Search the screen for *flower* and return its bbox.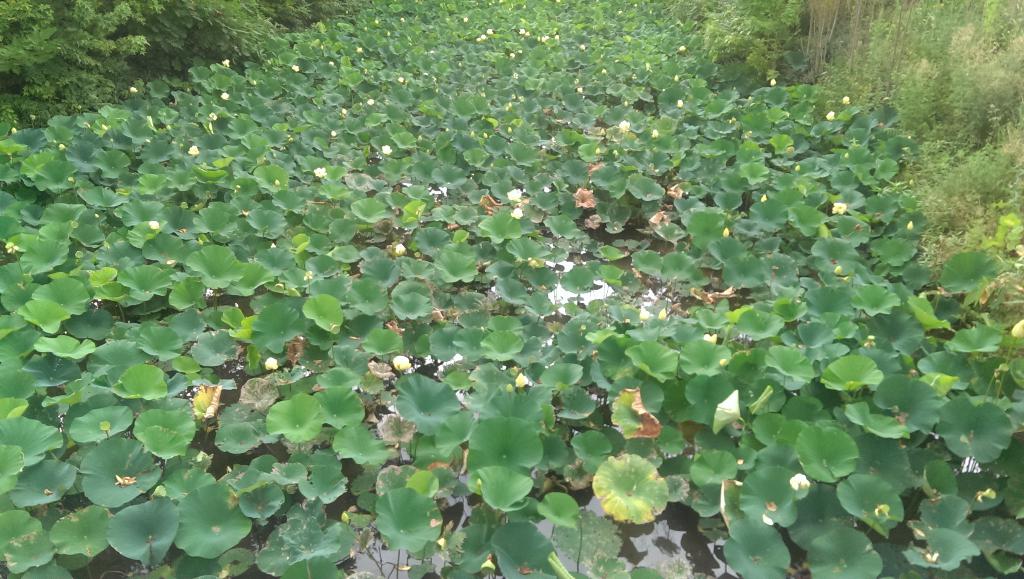
Found: (397,76,404,84).
